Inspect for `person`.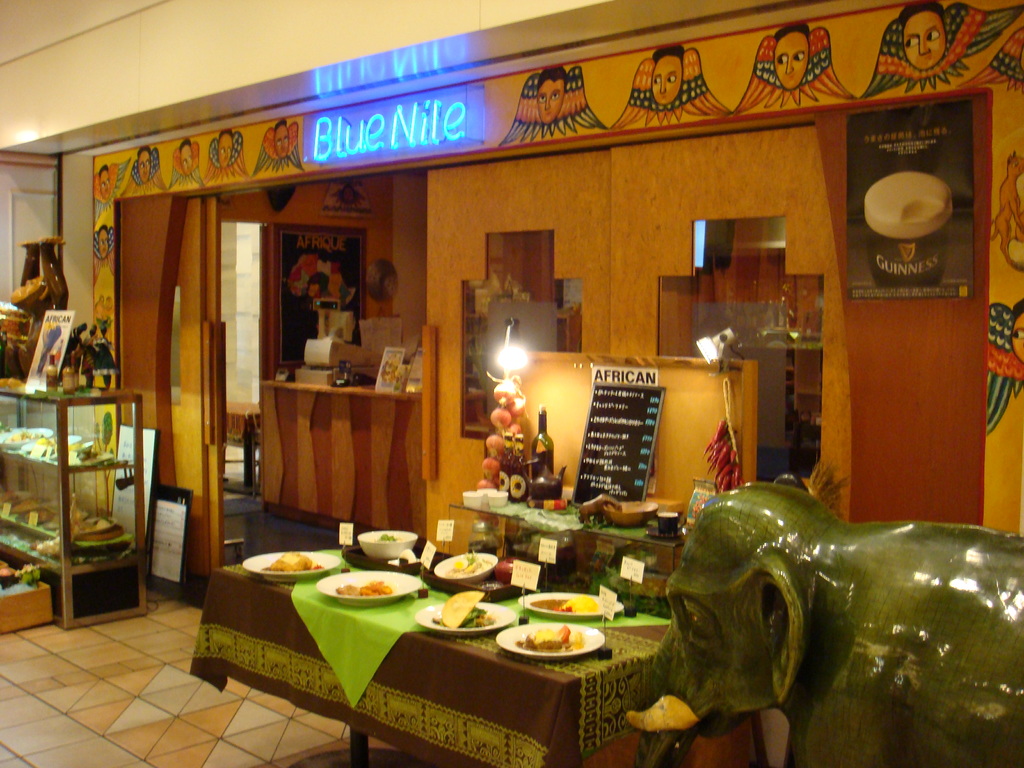
Inspection: <bbox>771, 22, 829, 93</bbox>.
